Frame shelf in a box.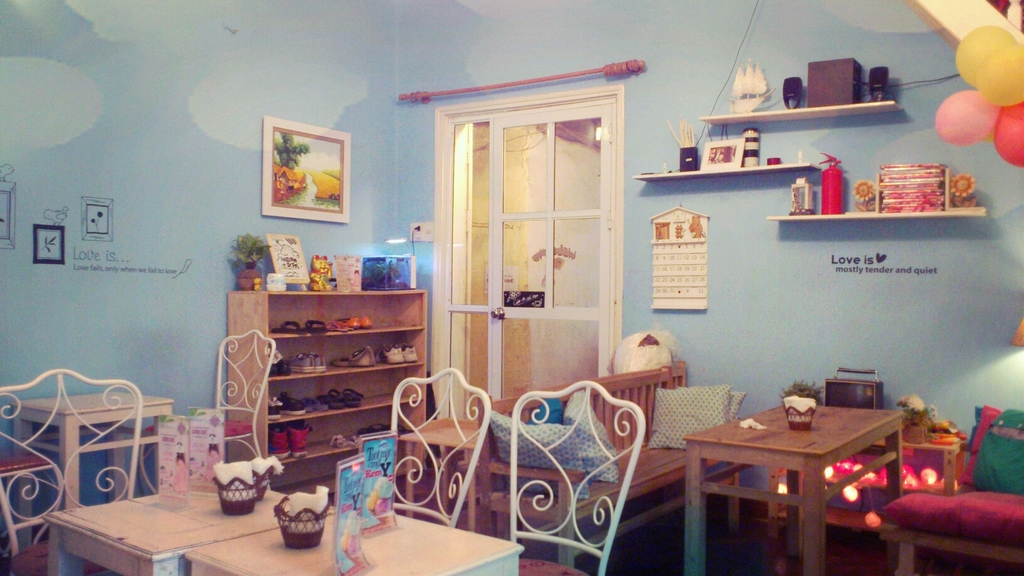
(left=701, top=93, right=911, bottom=127).
